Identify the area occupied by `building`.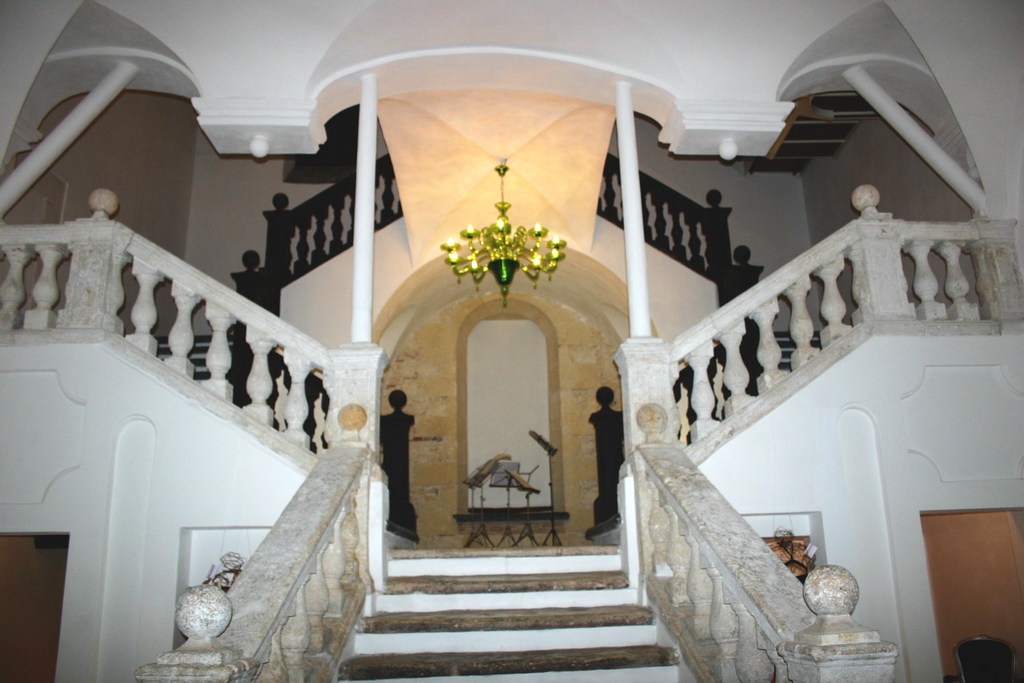
Area: 0,0,1023,682.
